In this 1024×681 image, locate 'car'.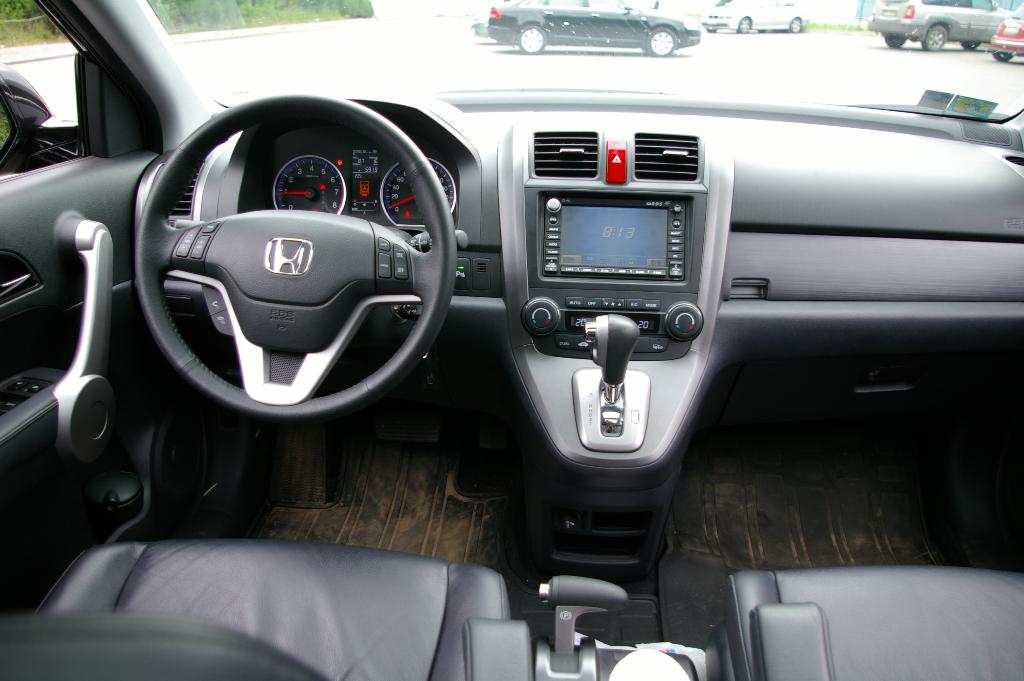
Bounding box: 1, 0, 1023, 665.
